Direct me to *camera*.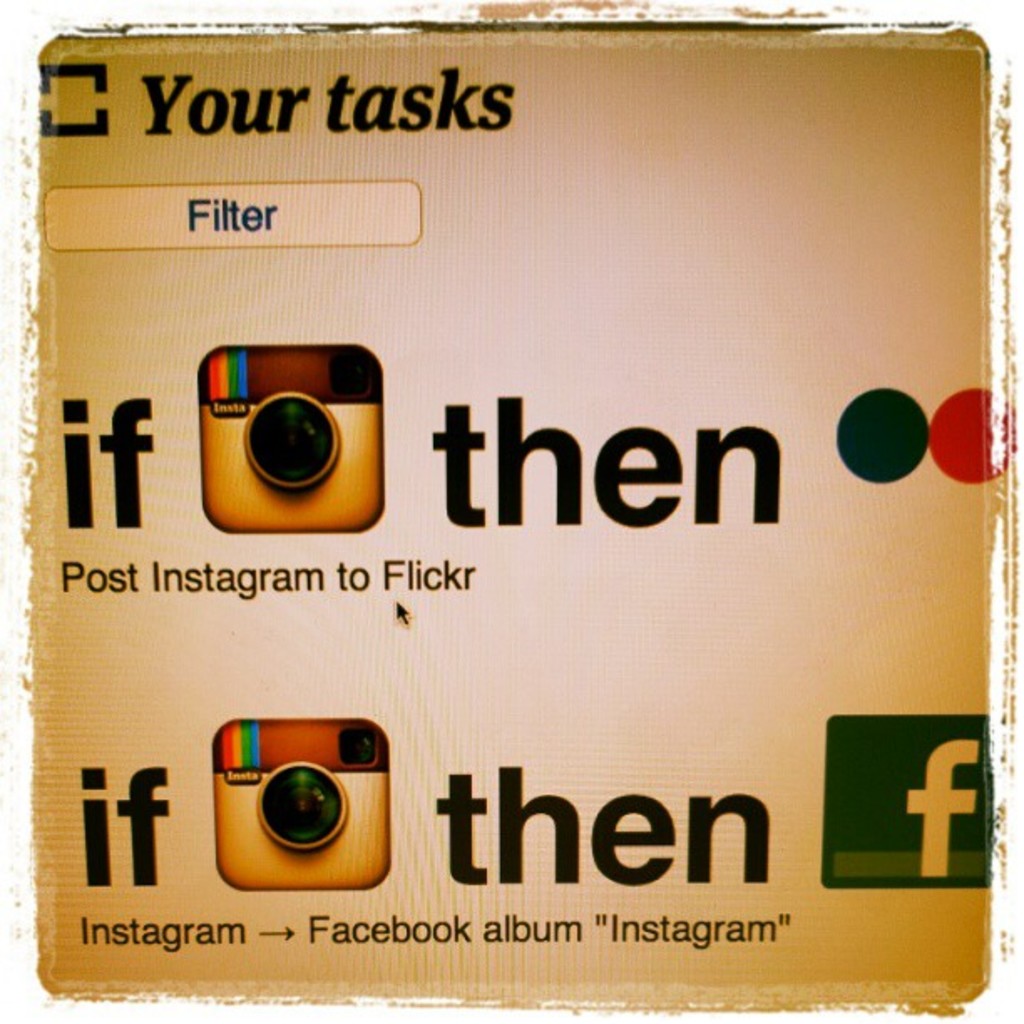
Direction: (199,346,390,534).
